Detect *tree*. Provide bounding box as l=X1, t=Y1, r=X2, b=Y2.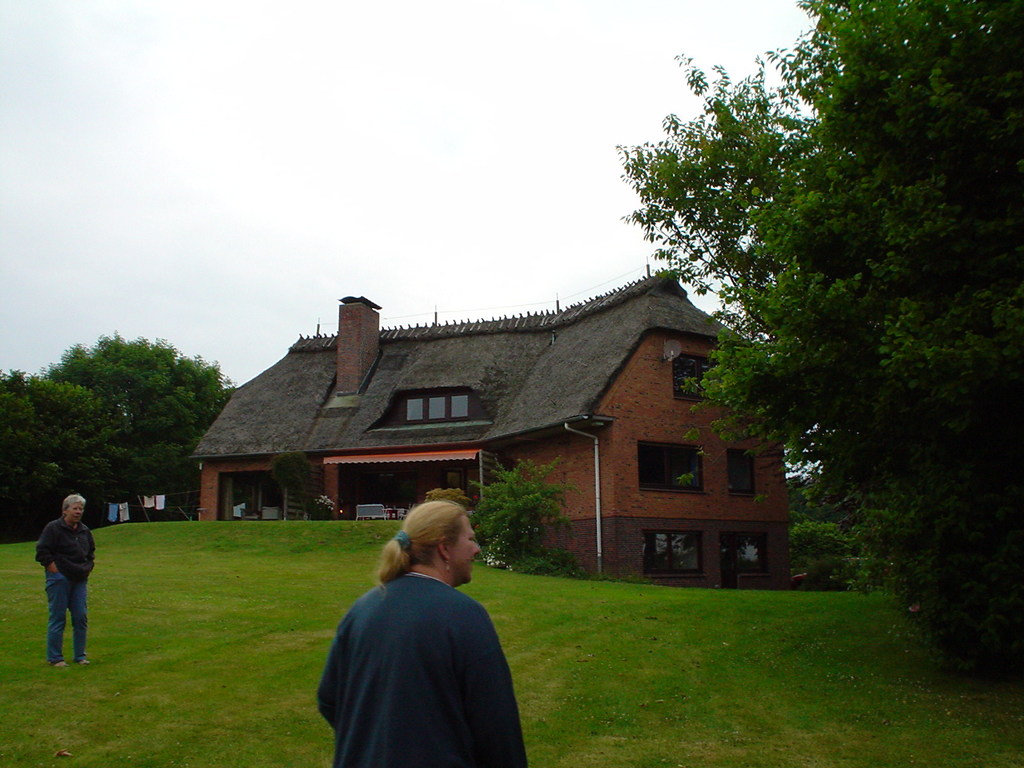
l=37, t=328, r=236, b=502.
